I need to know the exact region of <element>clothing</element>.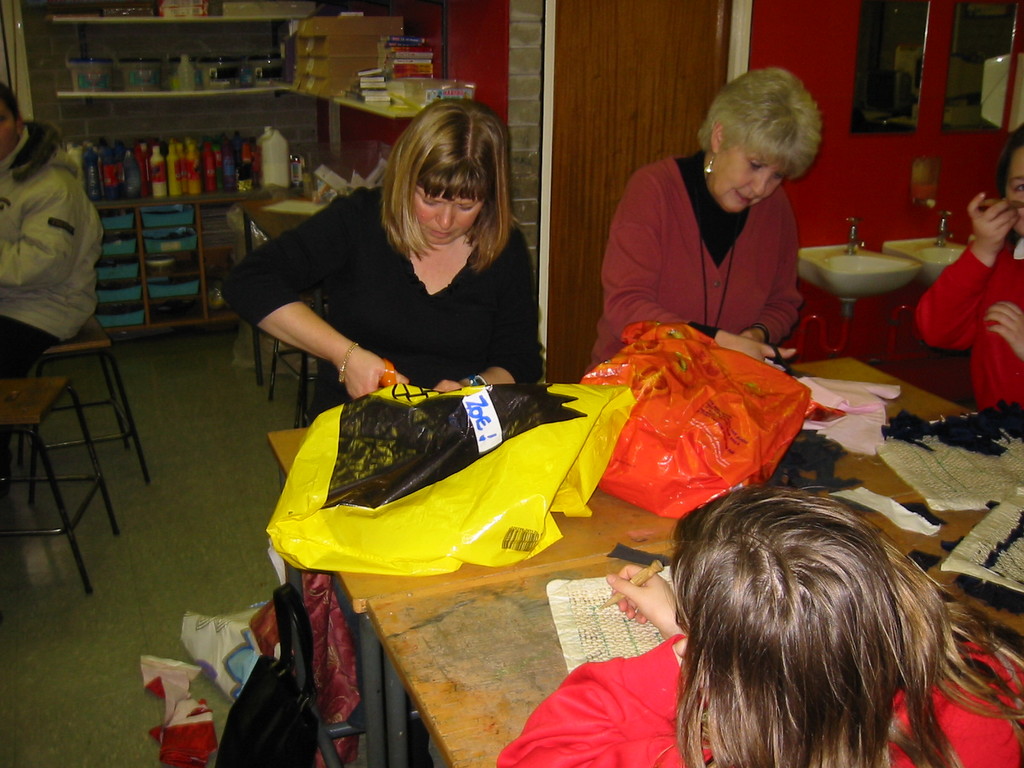
Region: (x1=573, y1=136, x2=832, y2=368).
